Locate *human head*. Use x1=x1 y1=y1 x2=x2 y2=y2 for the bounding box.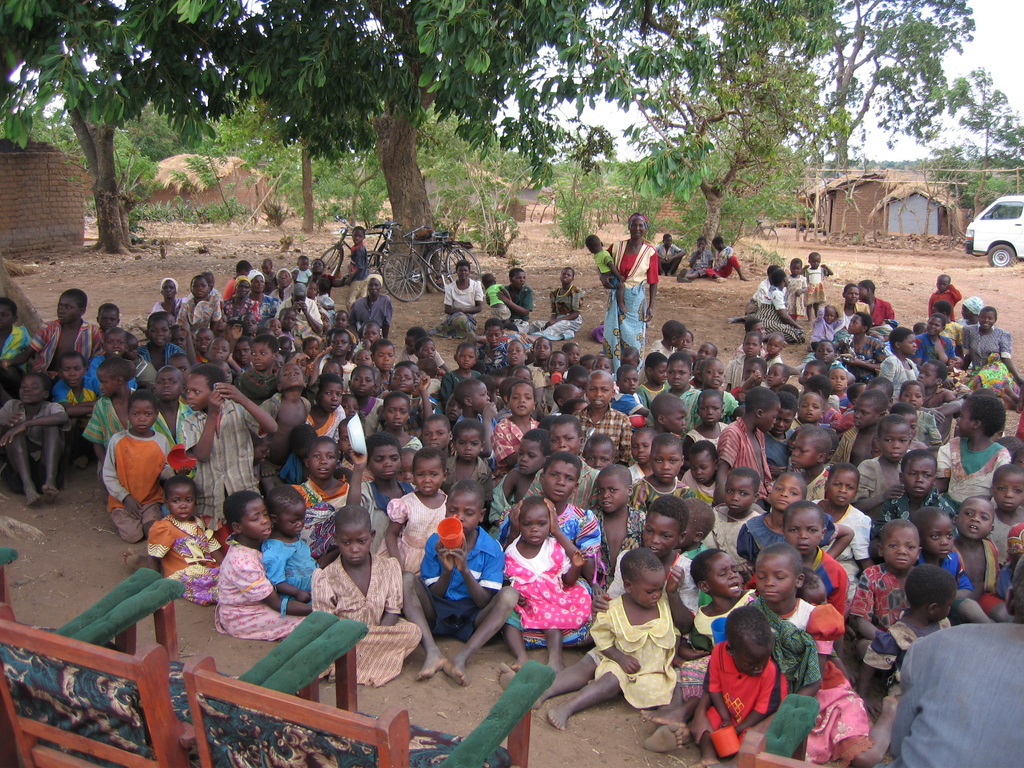
x1=333 y1=307 x2=348 y2=331.
